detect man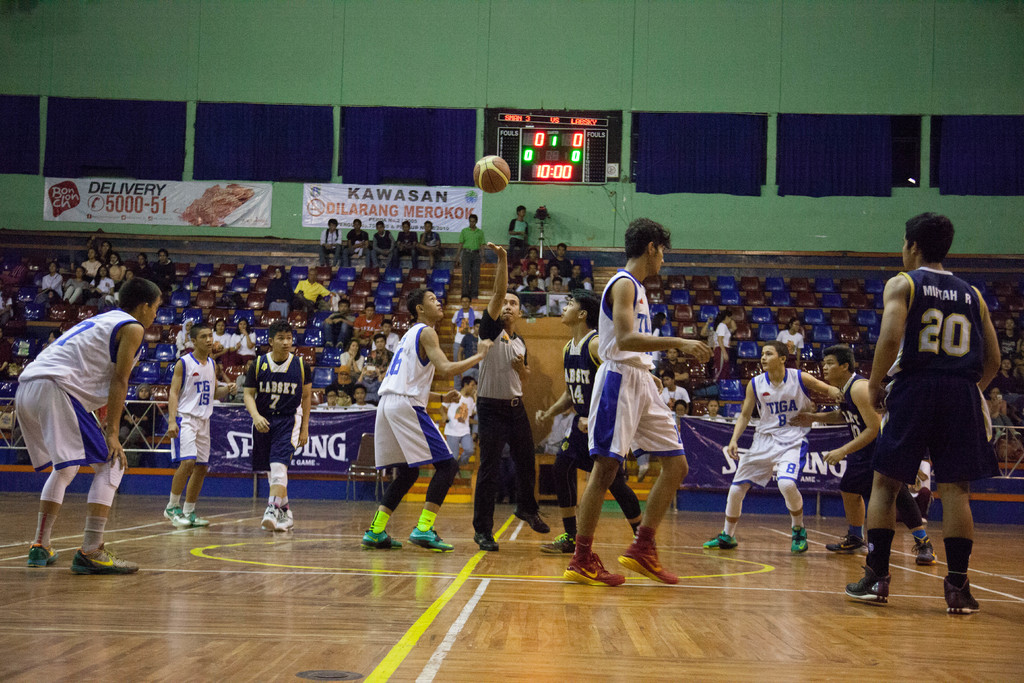
(559, 220, 714, 591)
